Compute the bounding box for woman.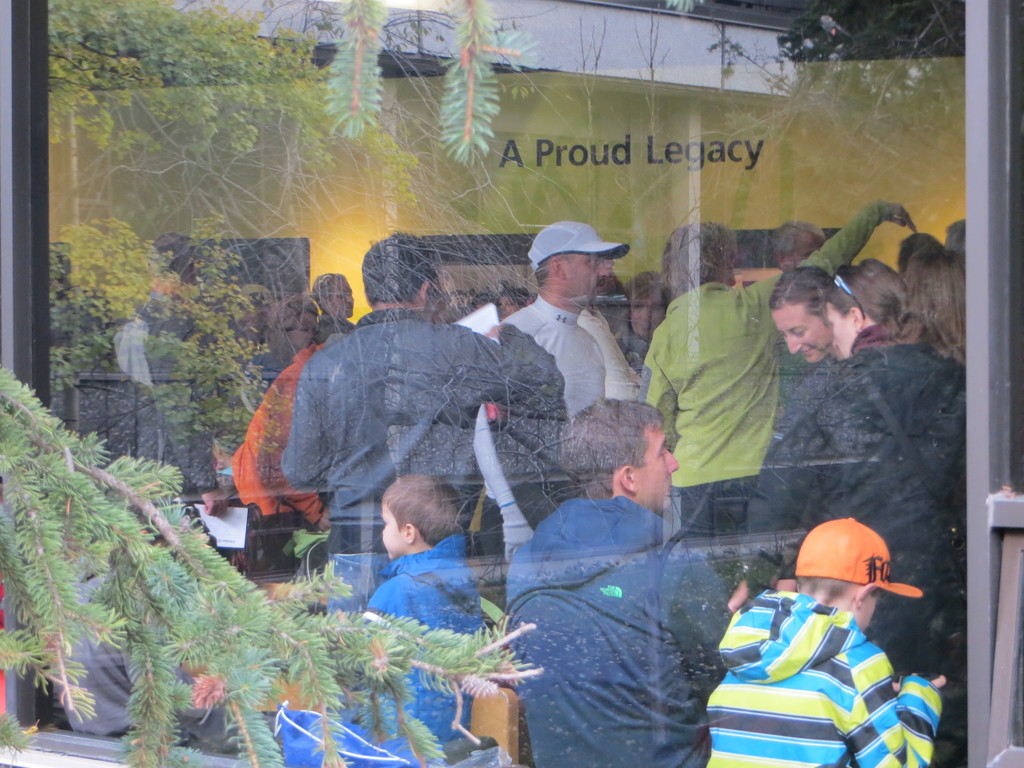
locate(623, 269, 669, 344).
